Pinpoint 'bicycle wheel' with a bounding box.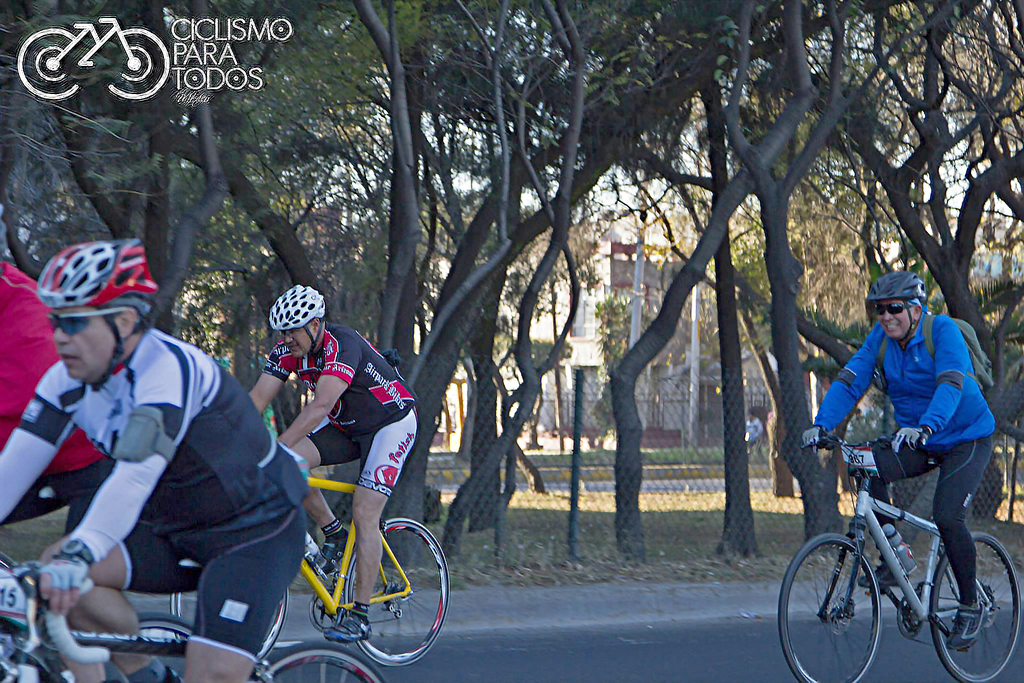
pyautogui.locateOnScreen(248, 643, 388, 682).
